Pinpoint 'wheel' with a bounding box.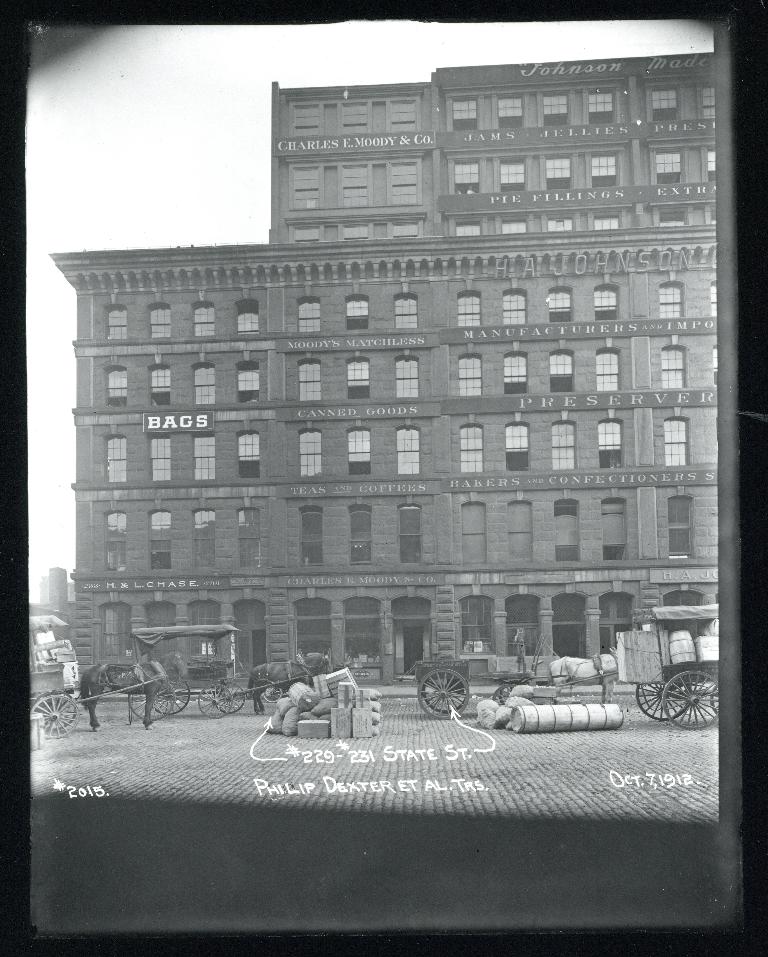
(x1=266, y1=684, x2=282, y2=700).
